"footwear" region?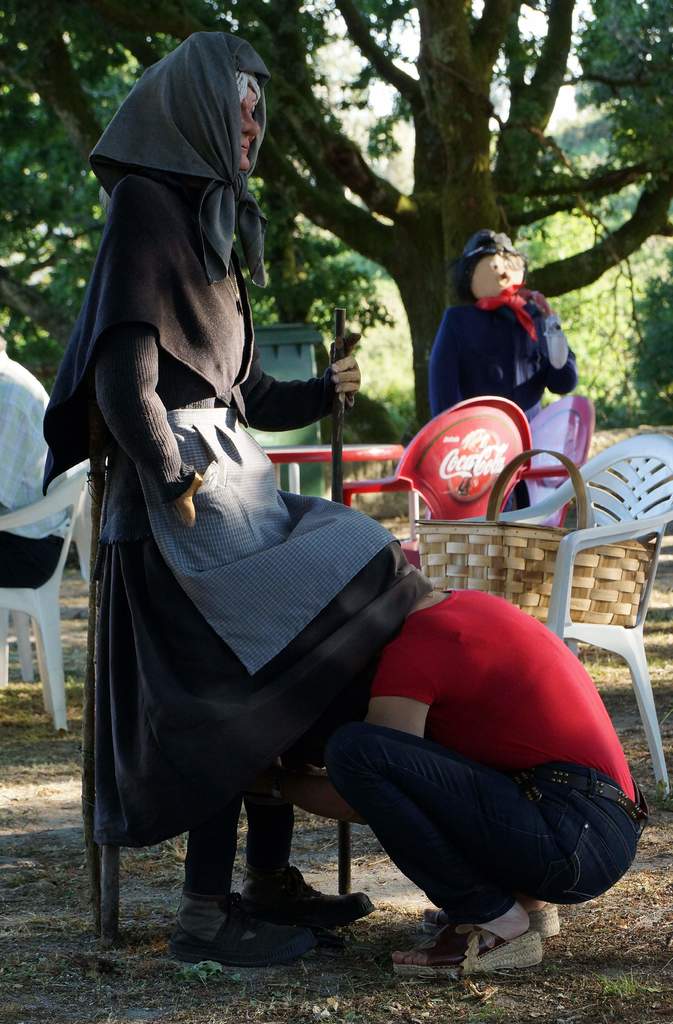
{"x1": 414, "y1": 904, "x2": 571, "y2": 941}
